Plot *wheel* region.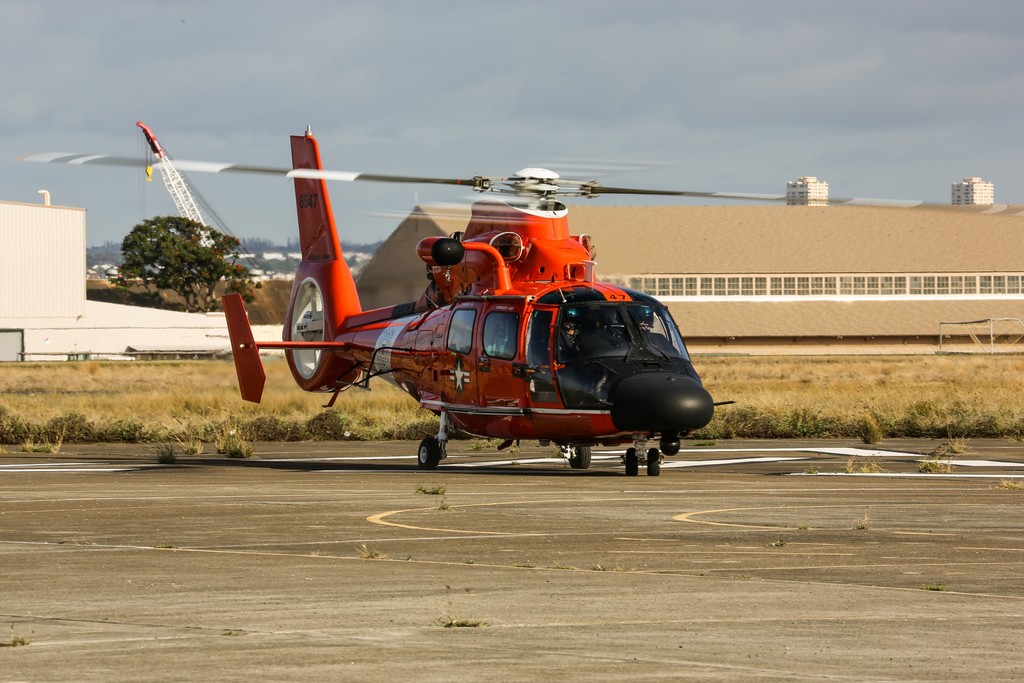
Plotted at detection(566, 440, 590, 473).
